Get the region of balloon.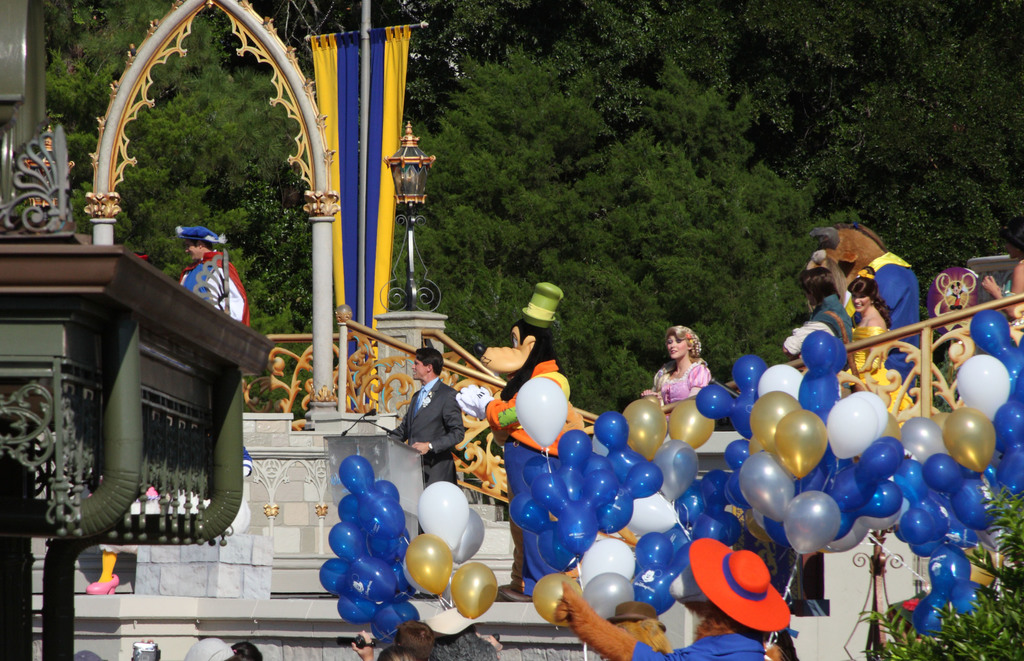
(x1=767, y1=516, x2=794, y2=549).
